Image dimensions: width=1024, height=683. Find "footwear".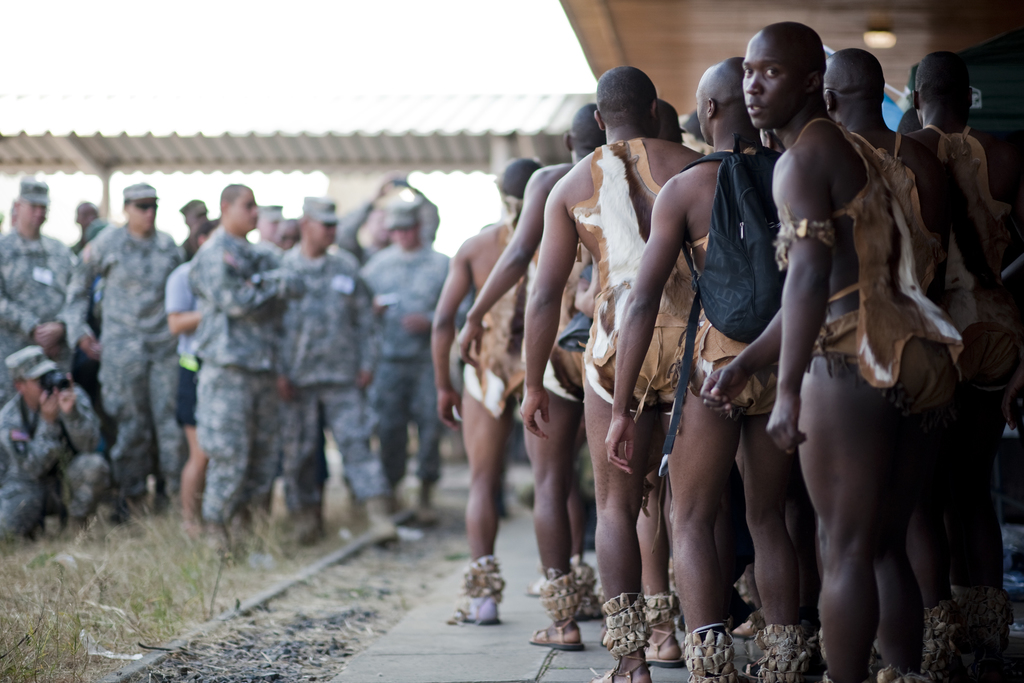
<box>819,670,878,682</box>.
